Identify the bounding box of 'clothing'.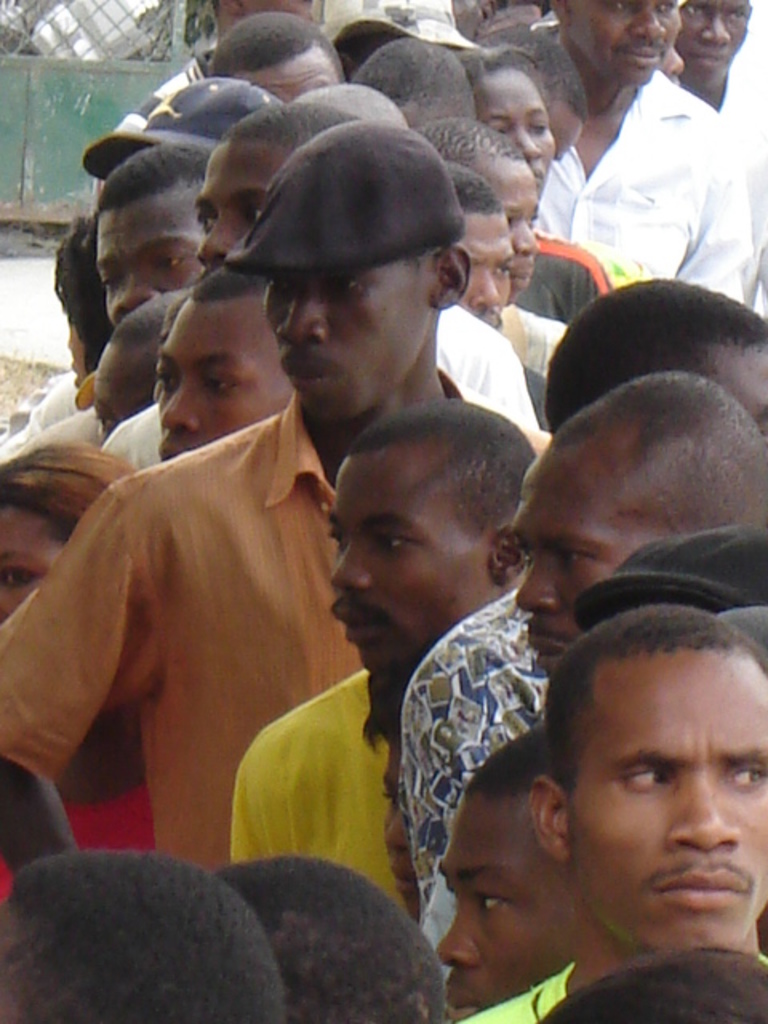
{"x1": 0, "y1": 368, "x2": 451, "y2": 883}.
